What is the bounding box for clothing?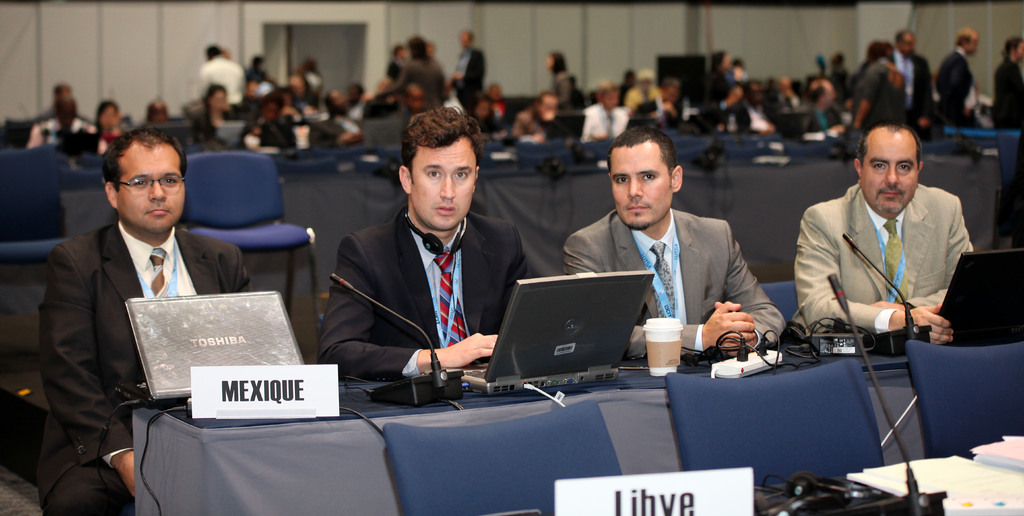
crop(31, 222, 261, 515).
